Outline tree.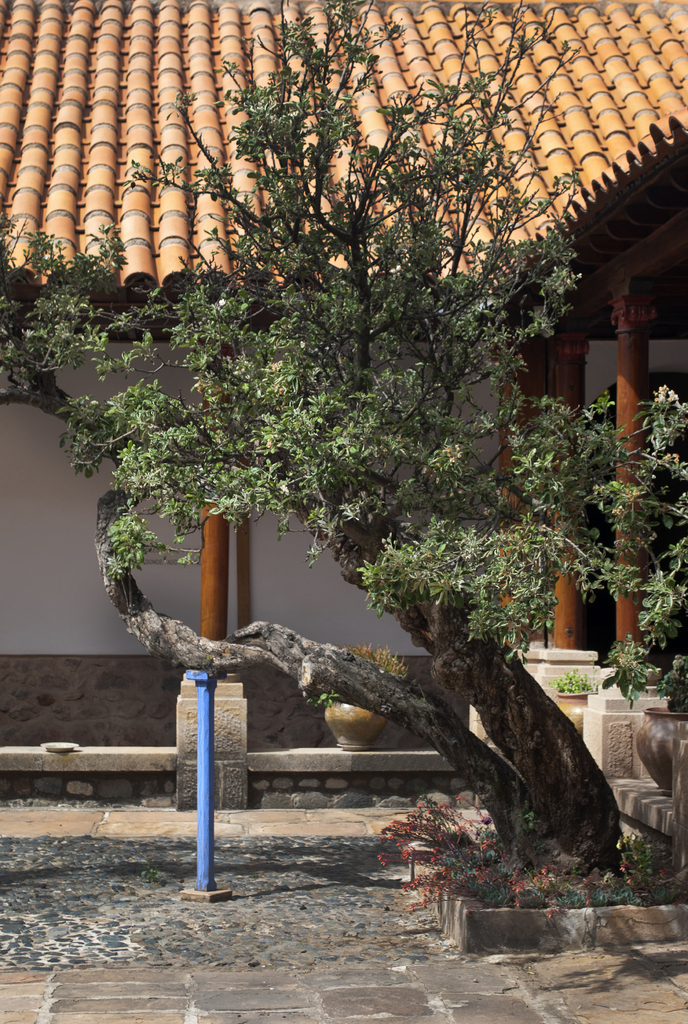
Outline: 0/0/687/896.
